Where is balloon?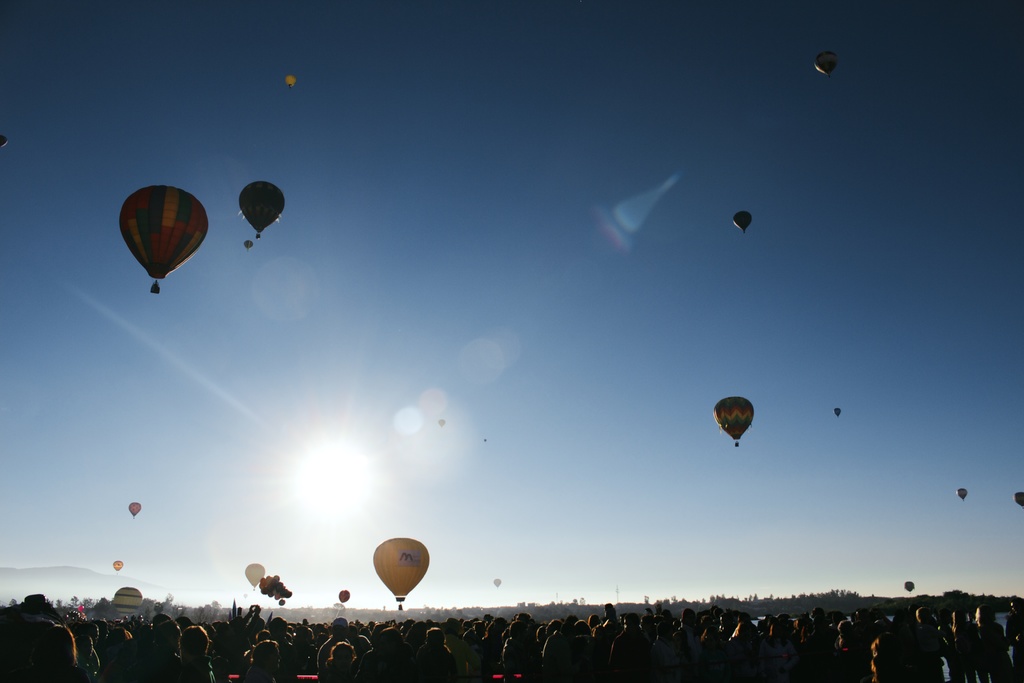
bbox=(734, 213, 753, 231).
